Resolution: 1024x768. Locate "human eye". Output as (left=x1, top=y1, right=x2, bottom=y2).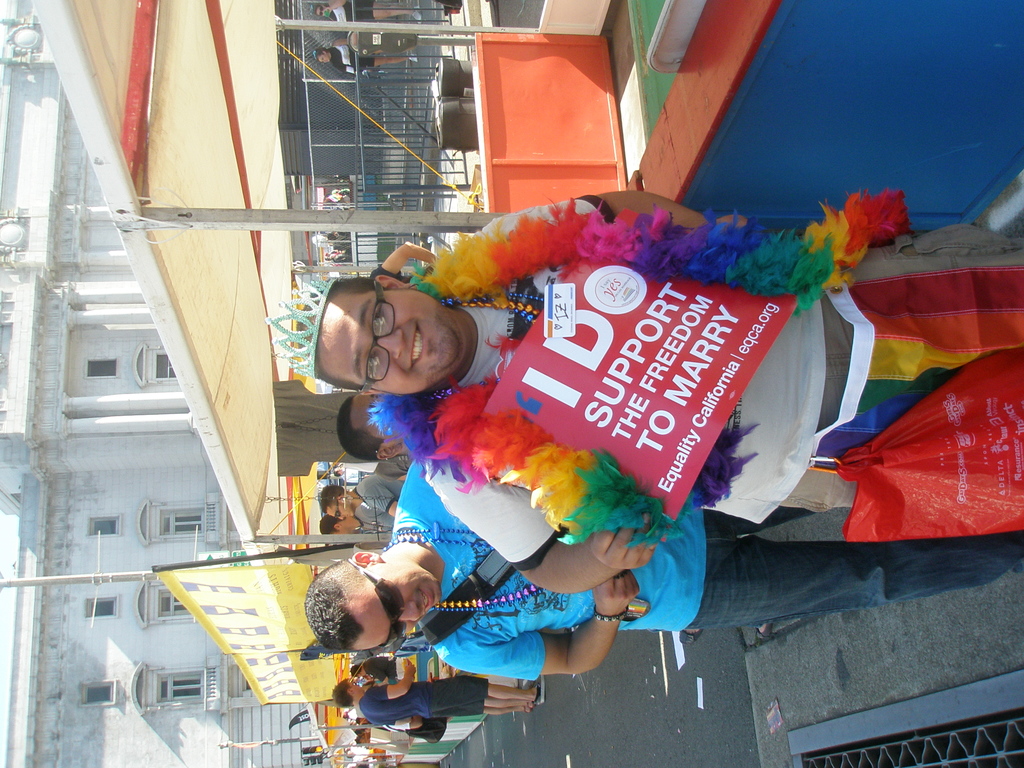
(left=374, top=302, right=390, bottom=324).
